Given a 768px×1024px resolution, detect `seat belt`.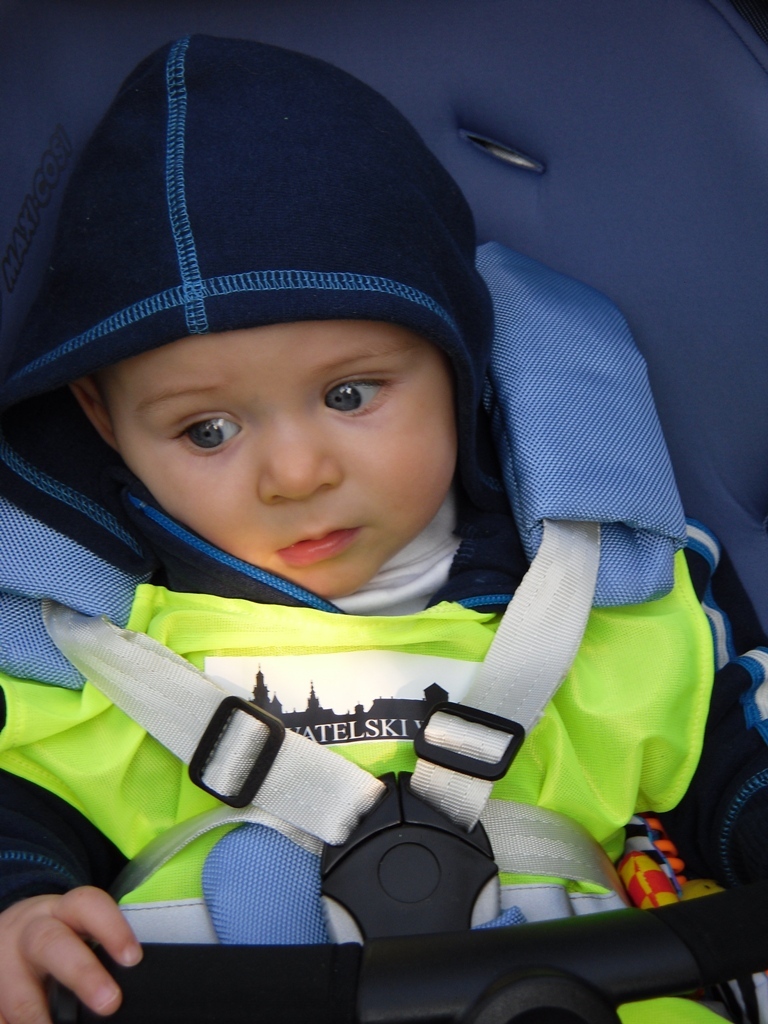
x1=43, y1=605, x2=383, y2=849.
